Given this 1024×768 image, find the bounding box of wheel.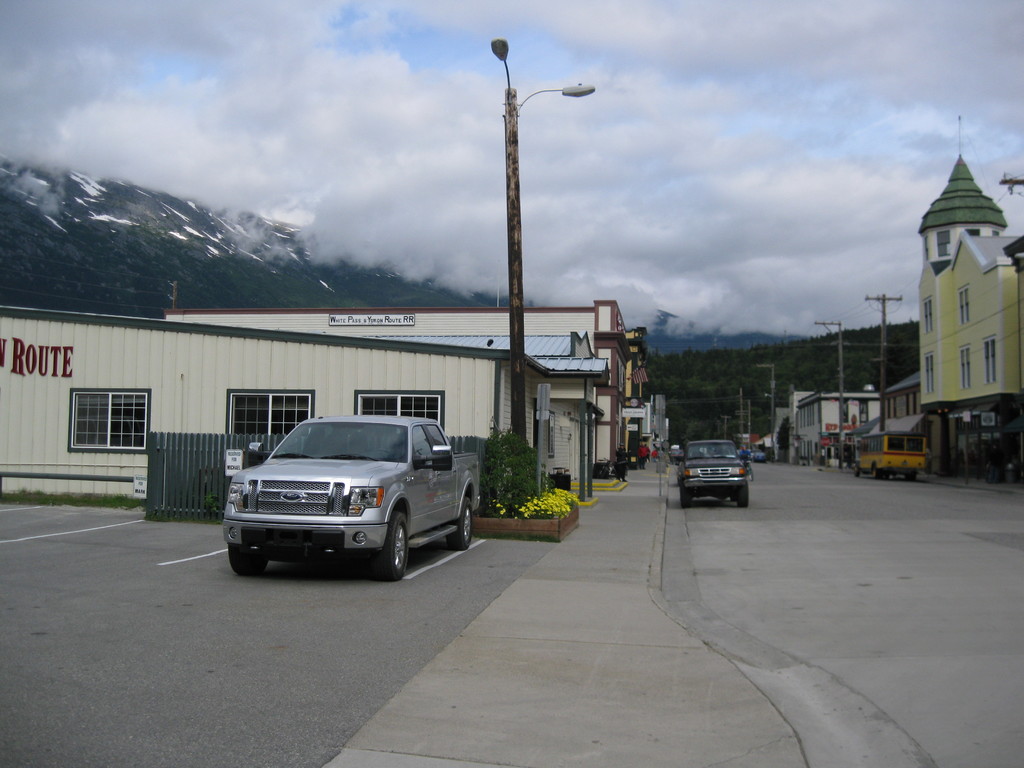
378, 503, 410, 579.
